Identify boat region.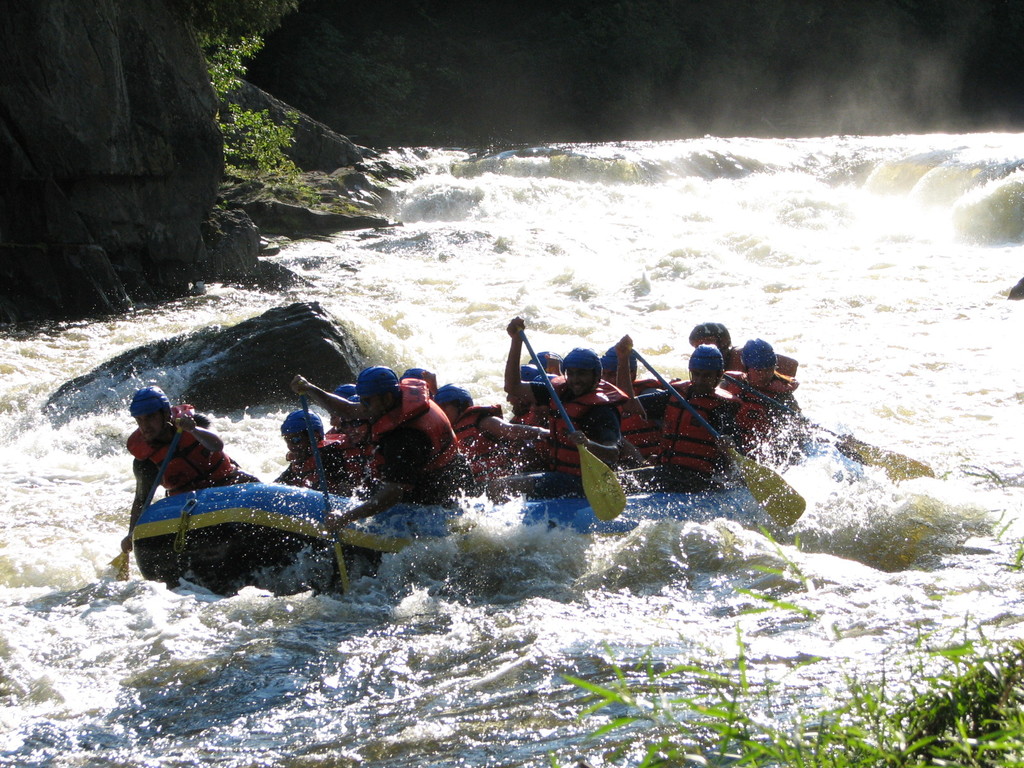
Region: box=[61, 324, 890, 580].
